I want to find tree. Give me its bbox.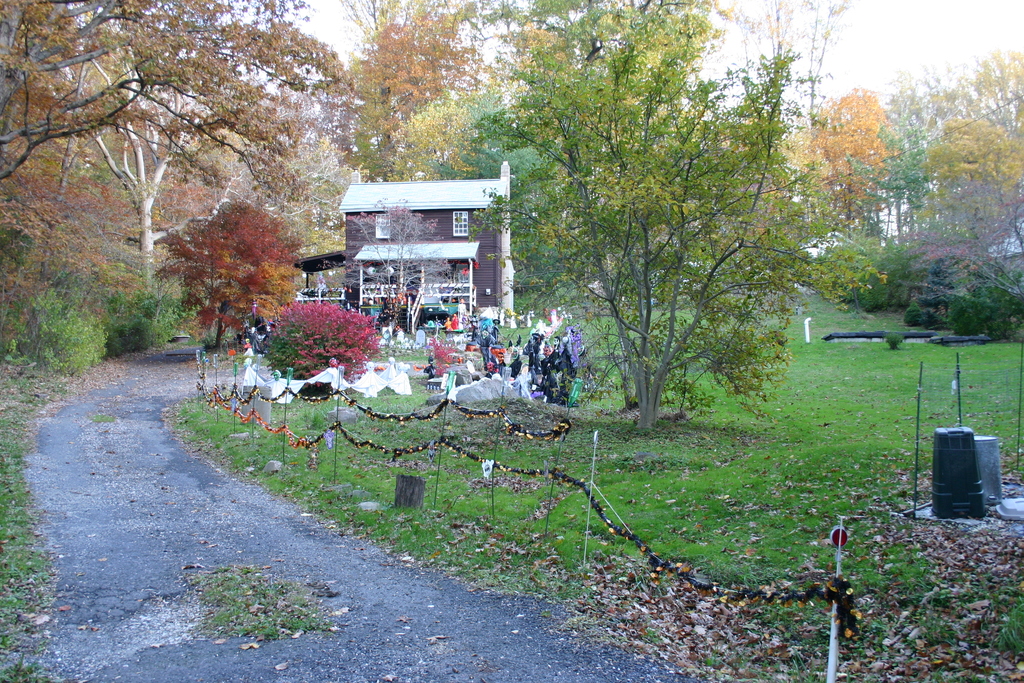
crop(140, 197, 320, 388).
